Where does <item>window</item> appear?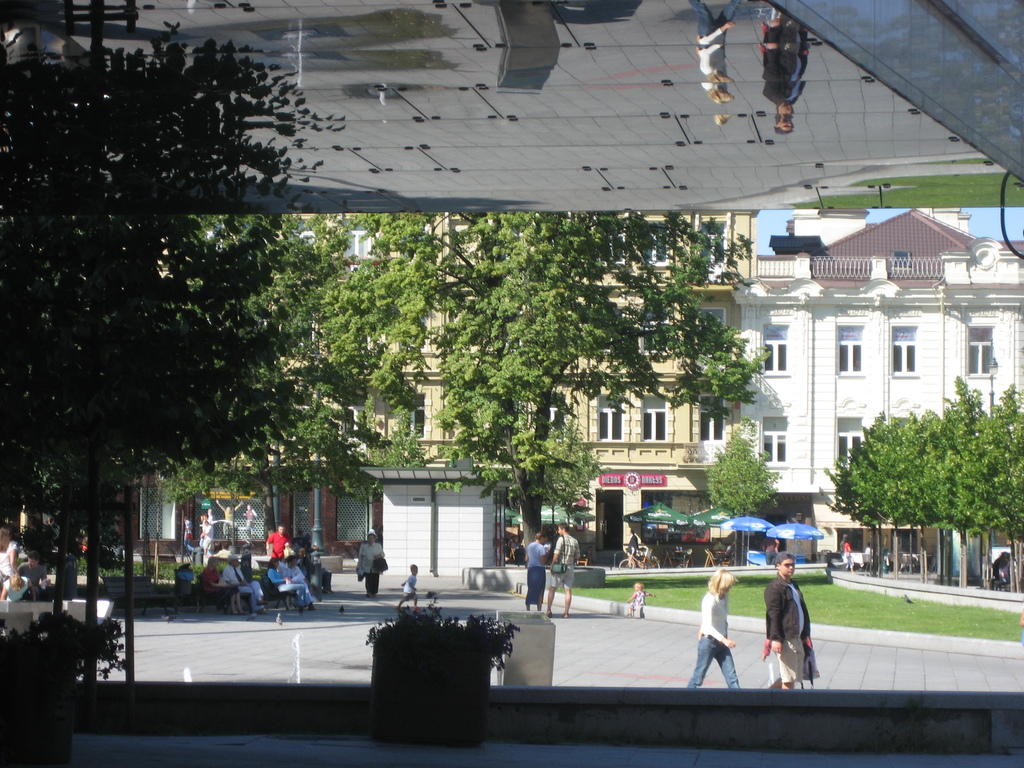
Appears at [x1=742, y1=323, x2=797, y2=379].
